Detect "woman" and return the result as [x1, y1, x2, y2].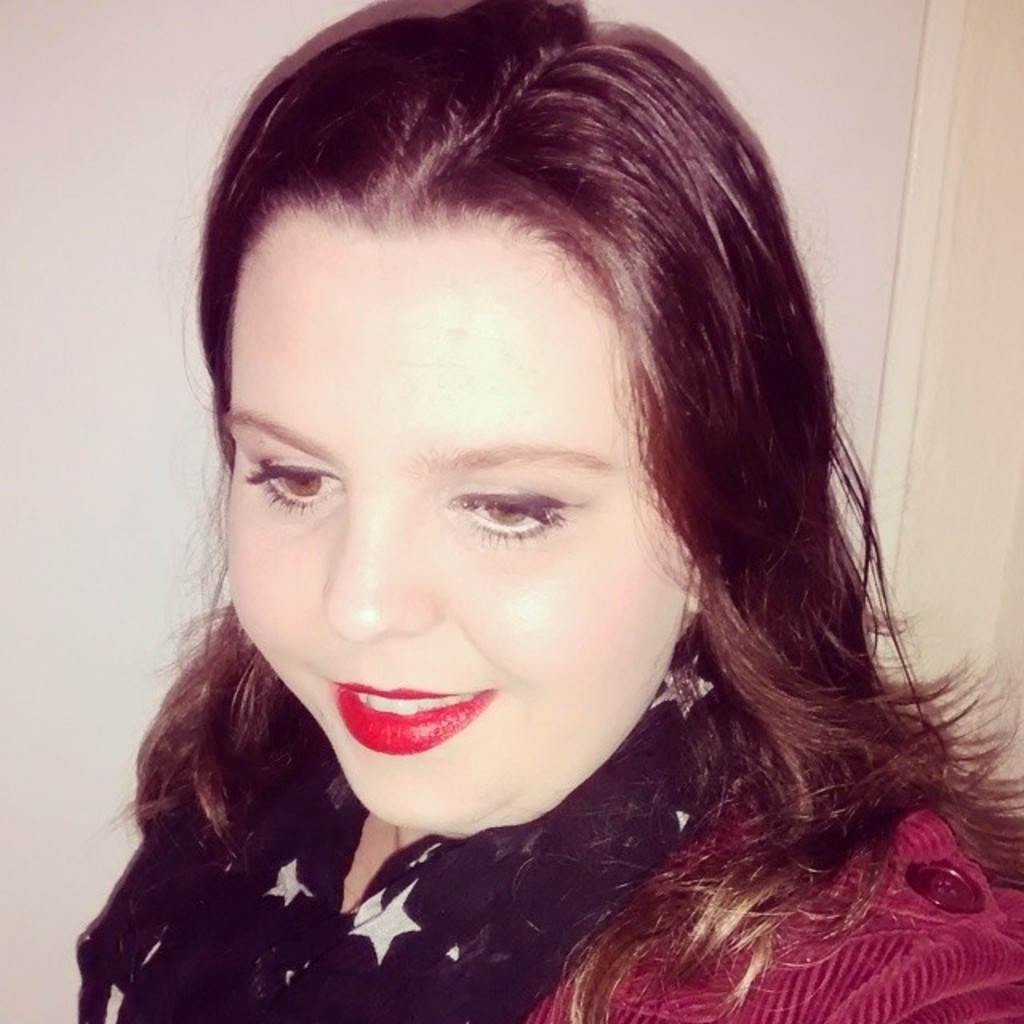
[42, 0, 1016, 1023].
